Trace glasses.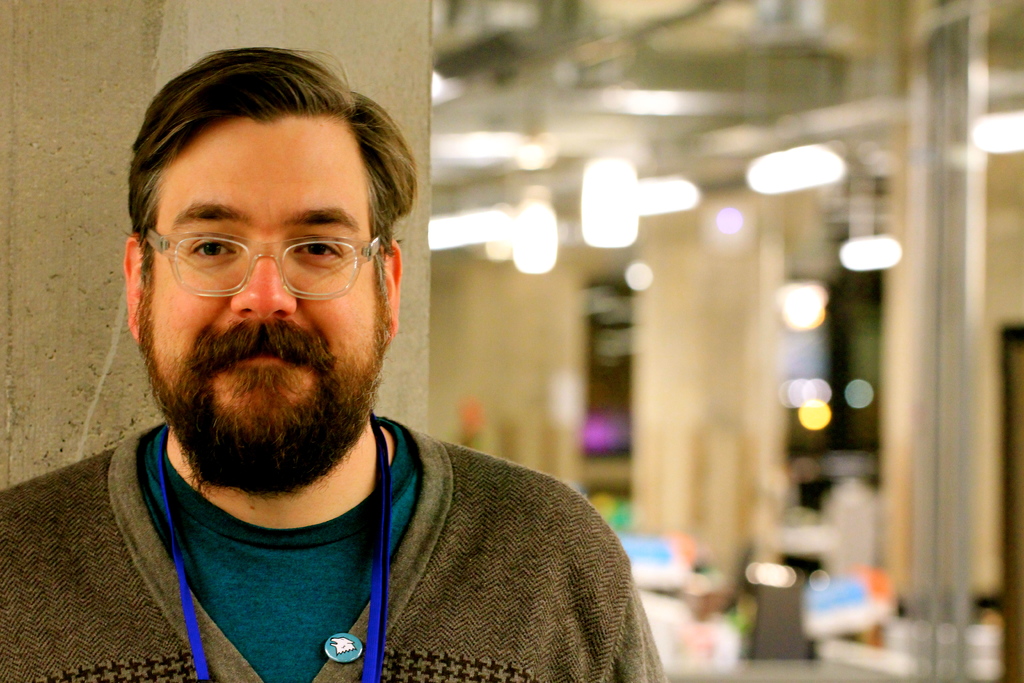
Traced to crop(131, 201, 390, 299).
